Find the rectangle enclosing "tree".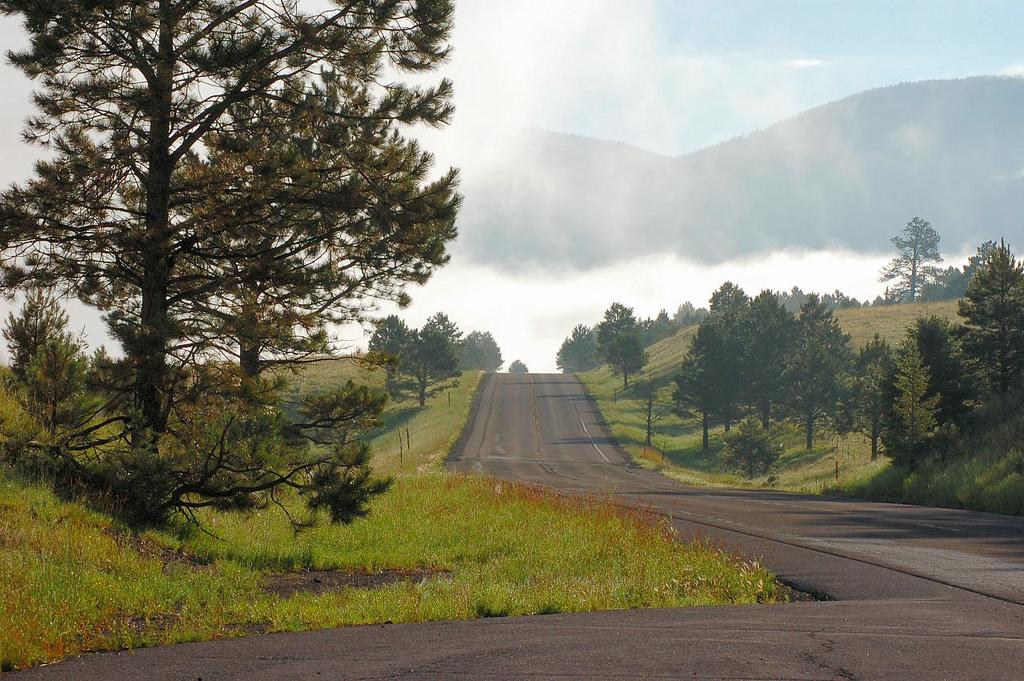
box=[404, 305, 456, 415].
